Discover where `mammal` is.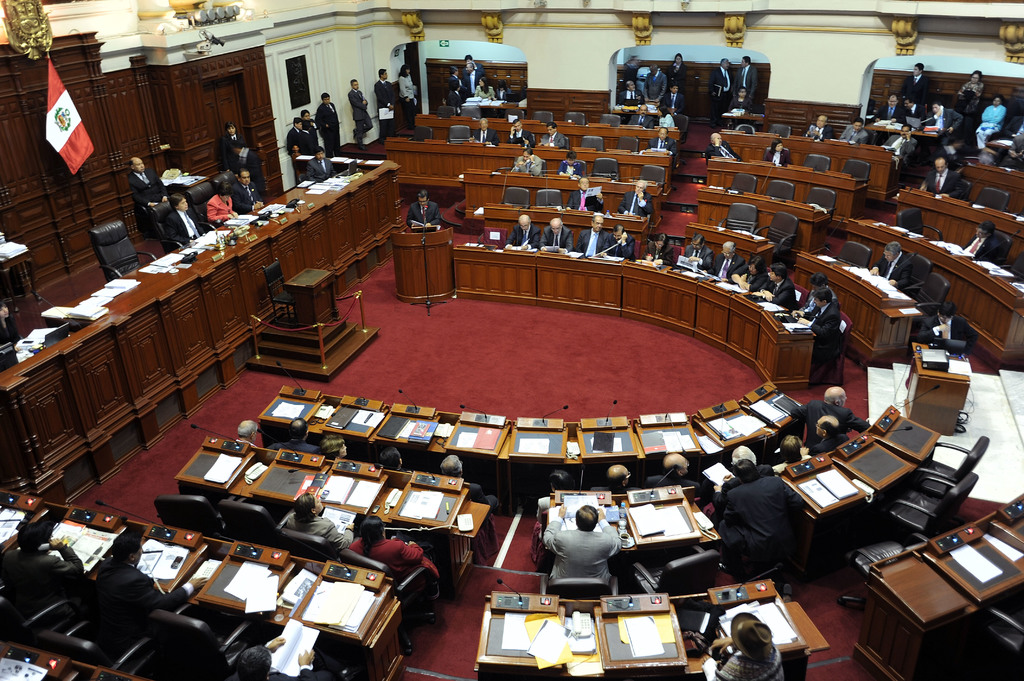
Discovered at box(351, 516, 439, 579).
